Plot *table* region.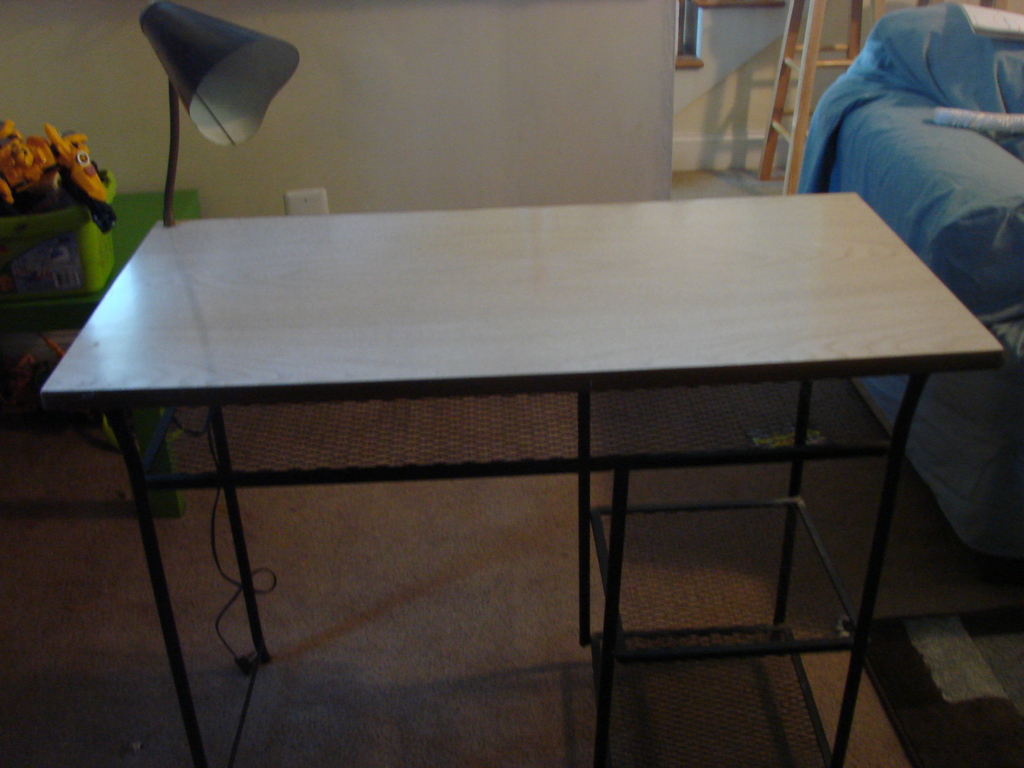
Plotted at (left=45, top=190, right=1004, bottom=767).
